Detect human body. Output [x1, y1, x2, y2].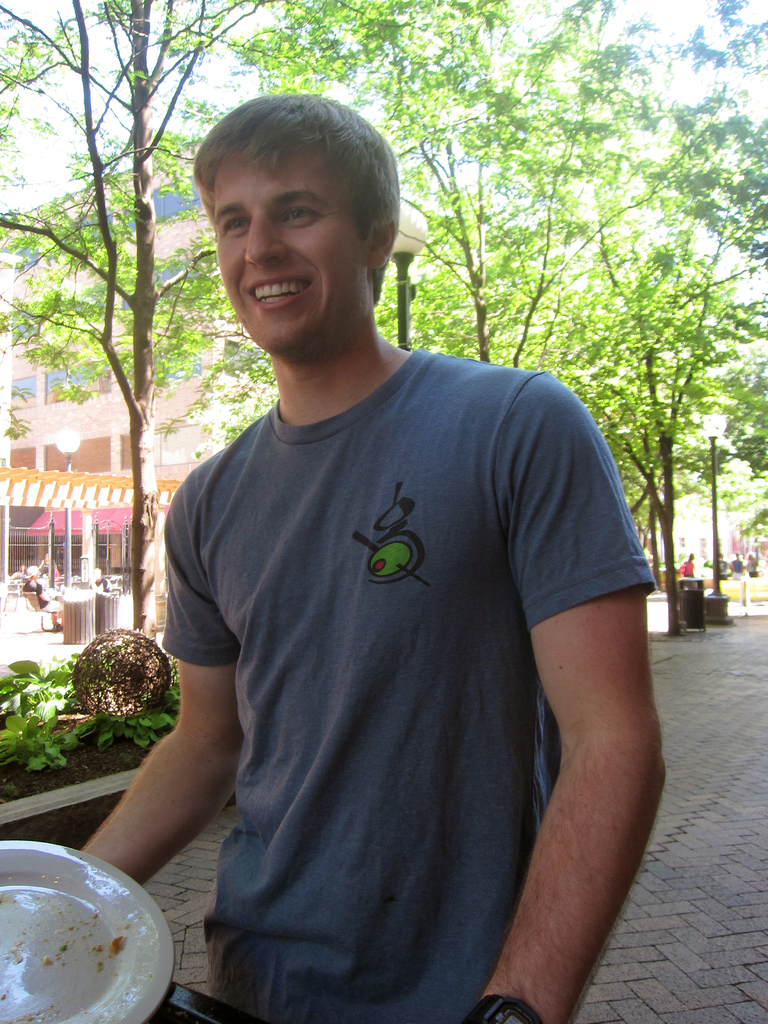
[22, 580, 64, 634].
